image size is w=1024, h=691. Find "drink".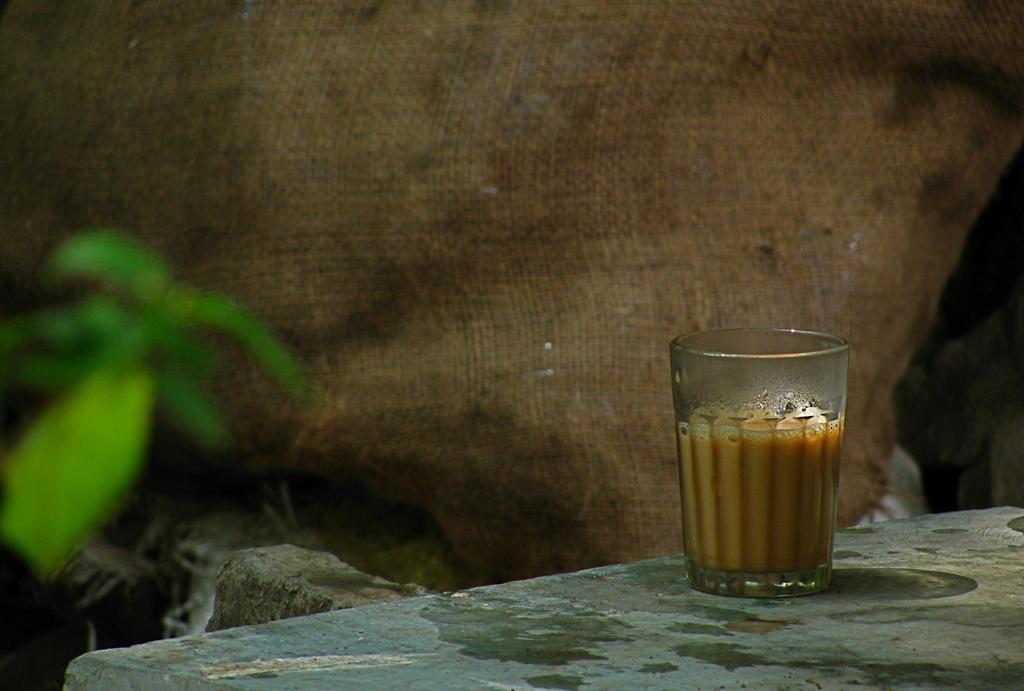
677 413 844 569.
